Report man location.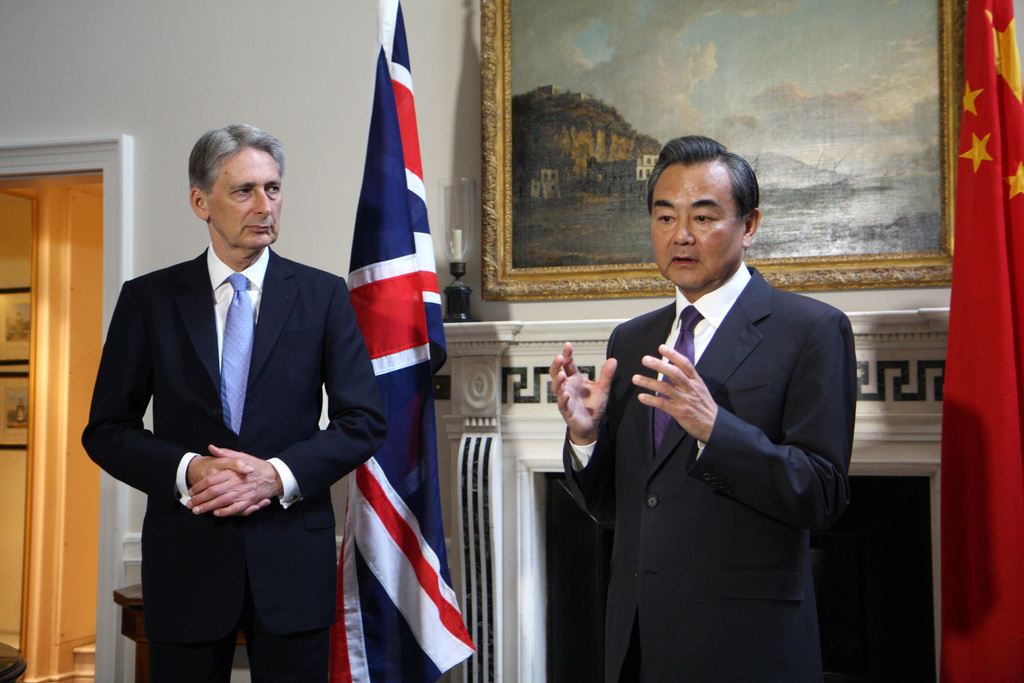
Report: [x1=588, y1=122, x2=870, y2=670].
